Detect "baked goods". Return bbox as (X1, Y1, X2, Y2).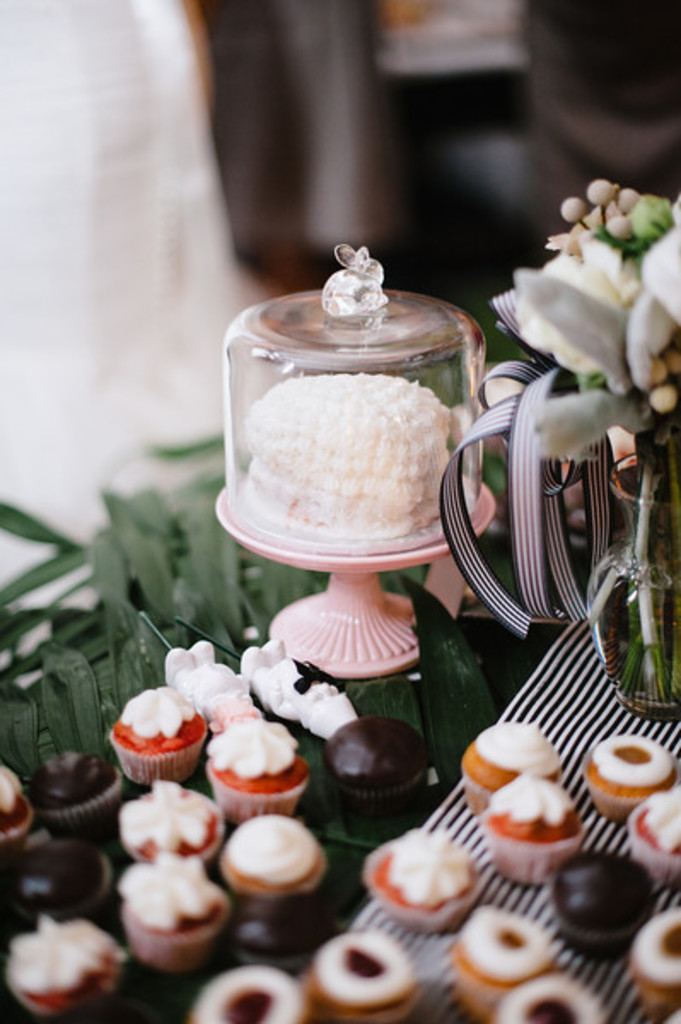
(457, 720, 558, 814).
